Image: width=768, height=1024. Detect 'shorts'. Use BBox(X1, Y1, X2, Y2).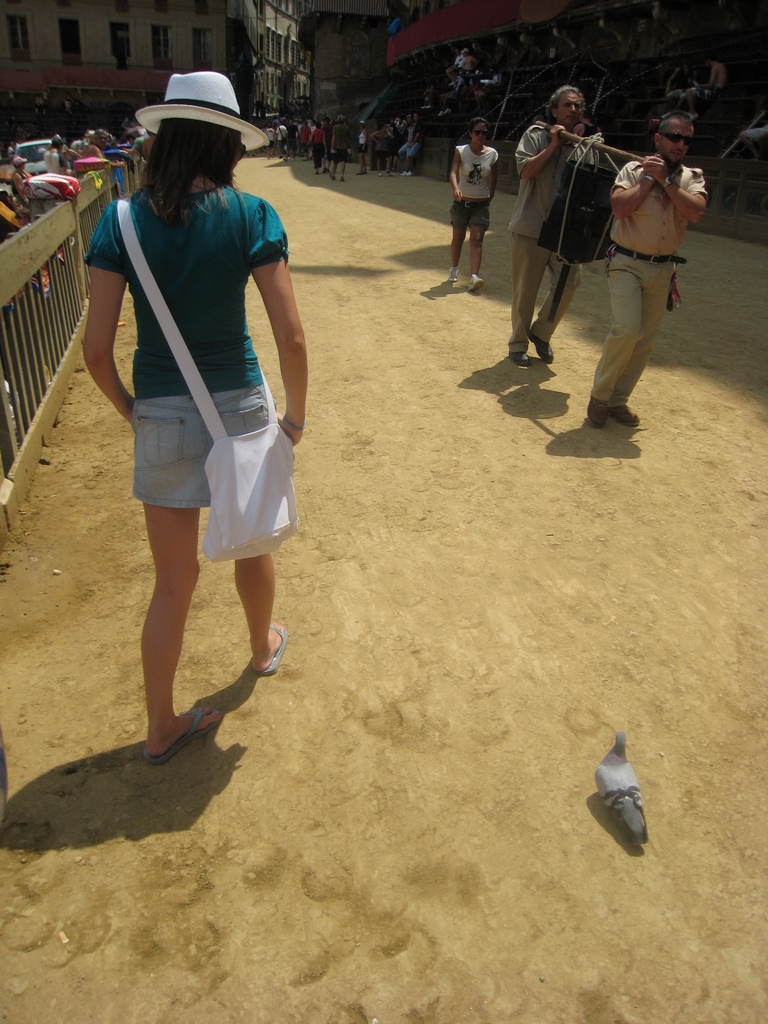
BBox(101, 367, 293, 518).
